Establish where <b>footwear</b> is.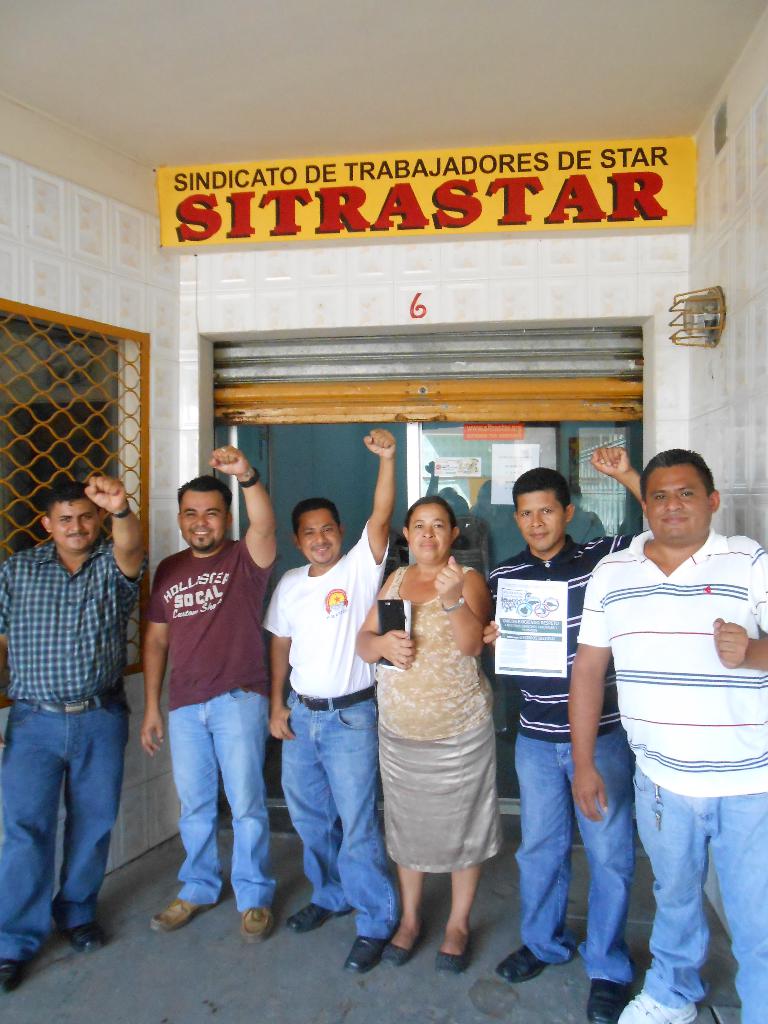
Established at 586:979:634:1023.
